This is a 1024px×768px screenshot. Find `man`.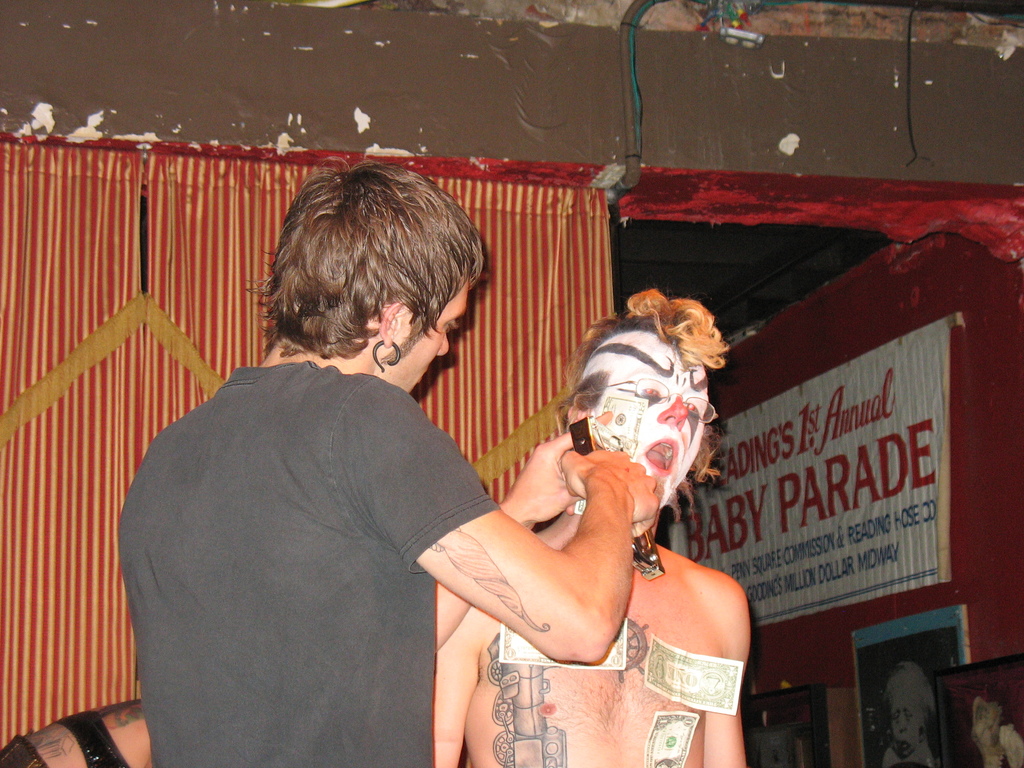
Bounding box: [417,303,766,746].
